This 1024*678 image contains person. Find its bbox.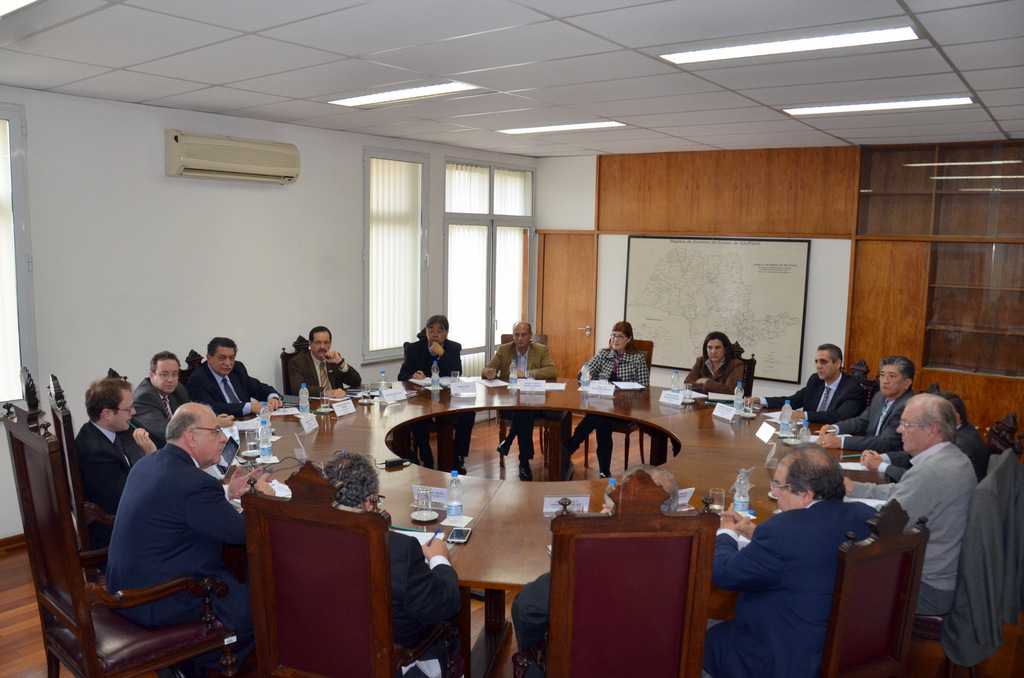
(840,388,1000,472).
